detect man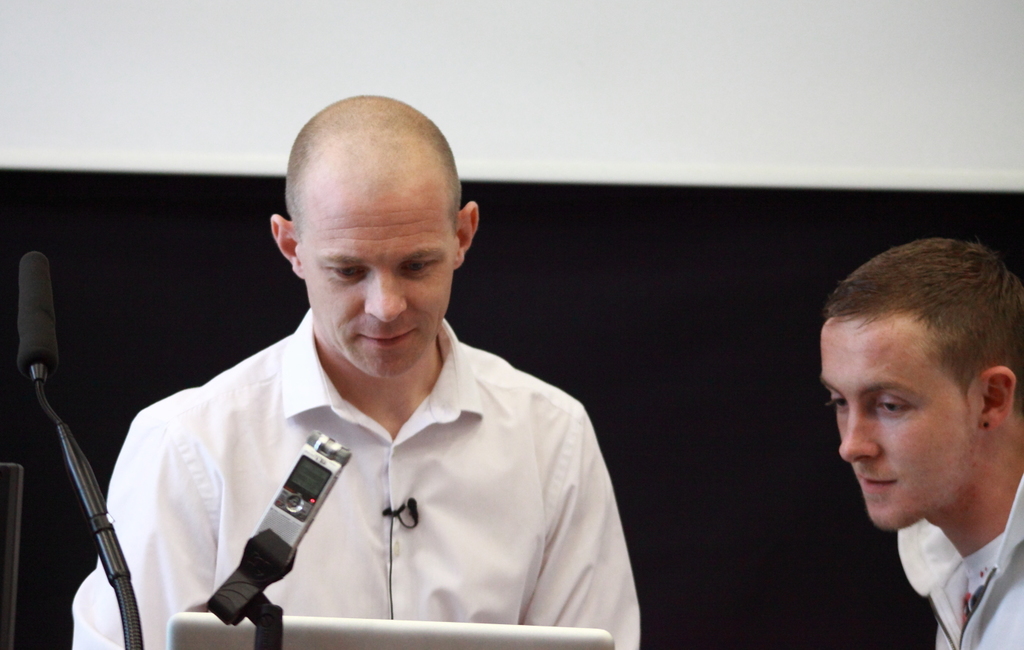
rect(100, 107, 644, 646)
